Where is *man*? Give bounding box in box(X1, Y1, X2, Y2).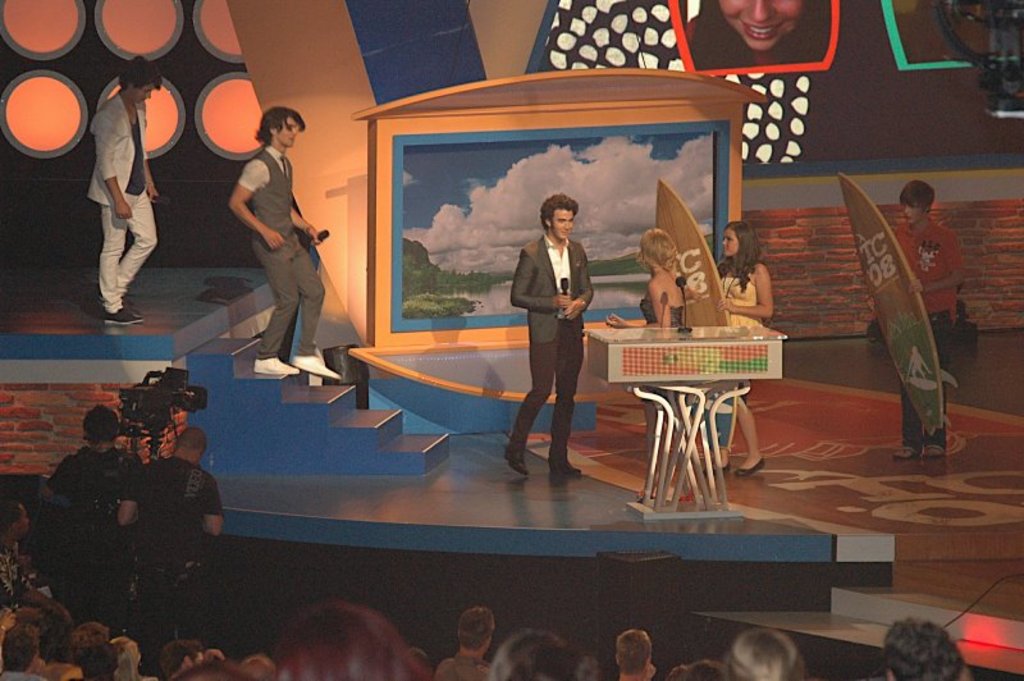
box(506, 193, 598, 476).
